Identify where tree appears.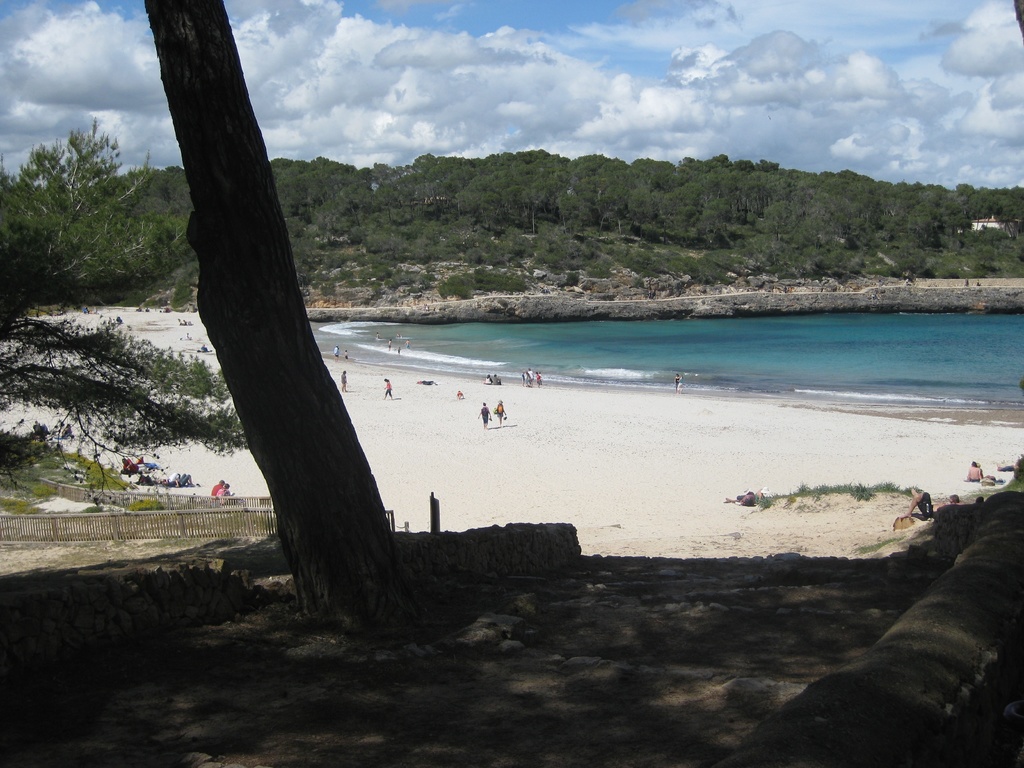
Appears at 130/0/430/616.
